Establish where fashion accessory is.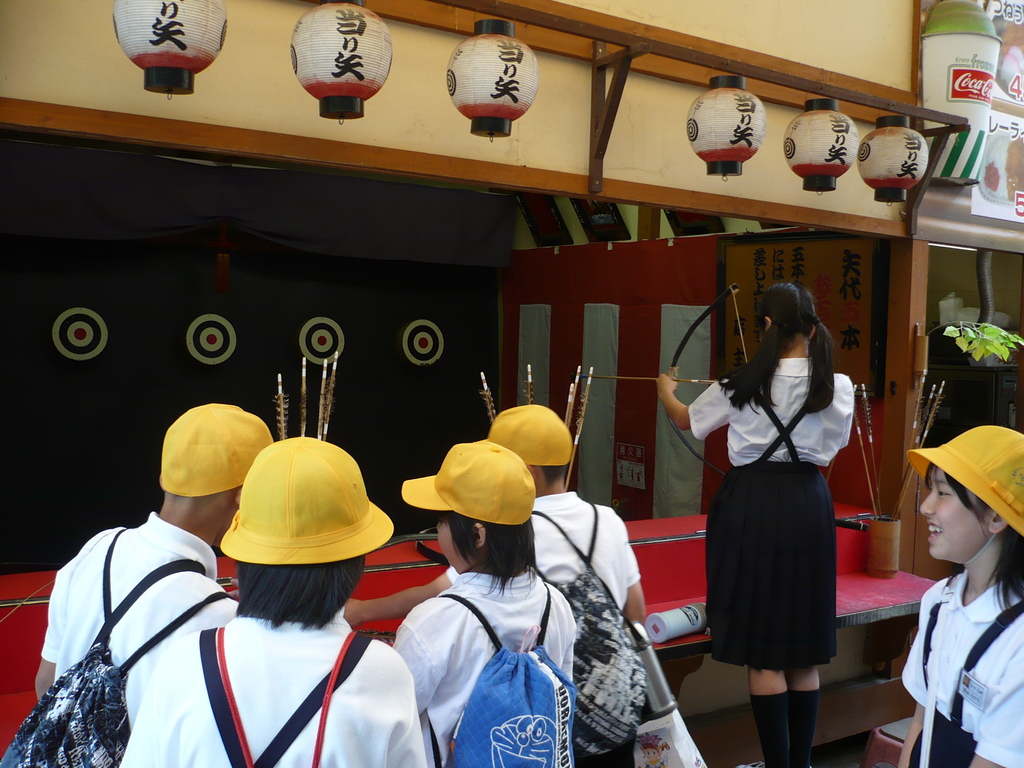
Established at {"left": 218, "top": 436, "right": 393, "bottom": 568}.
